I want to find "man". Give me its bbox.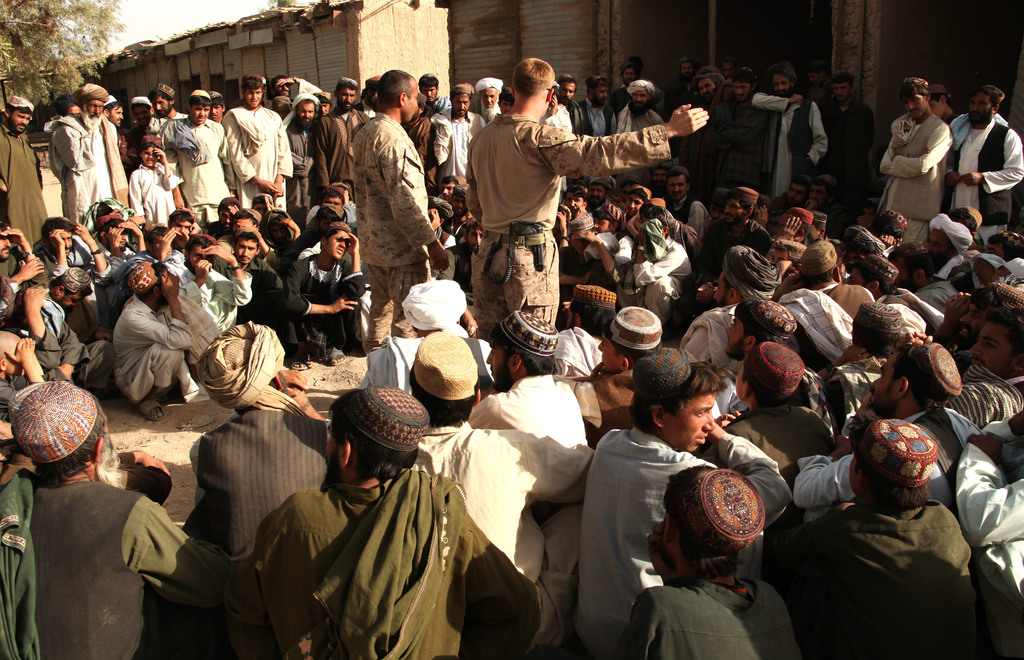
select_region(628, 71, 669, 138).
